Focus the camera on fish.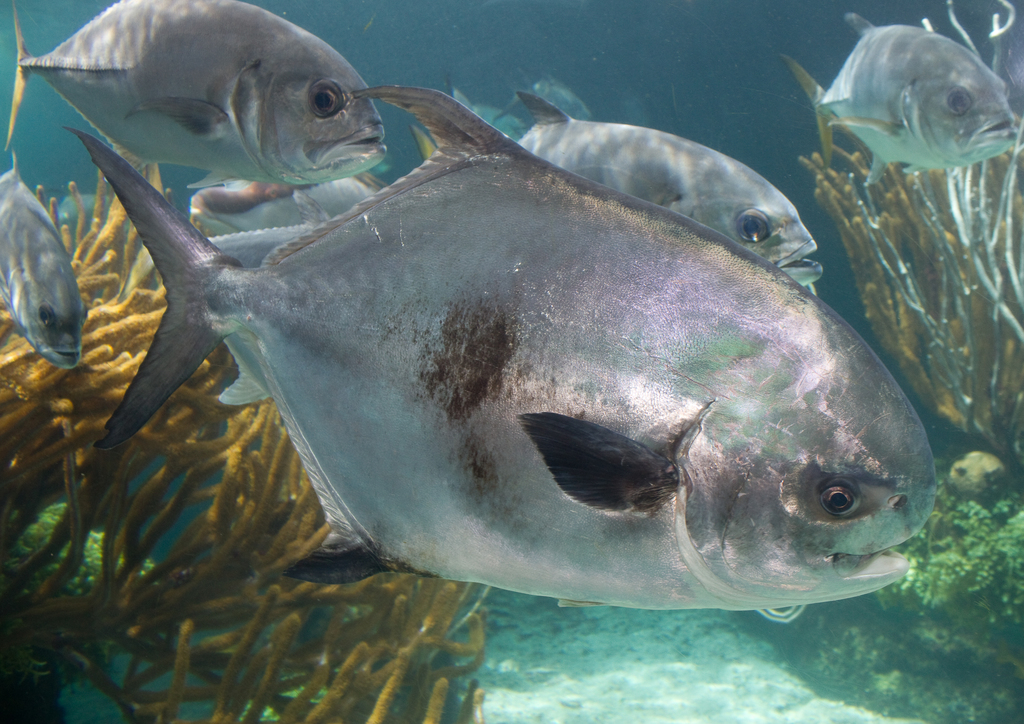
Focus region: locate(31, 42, 937, 645).
